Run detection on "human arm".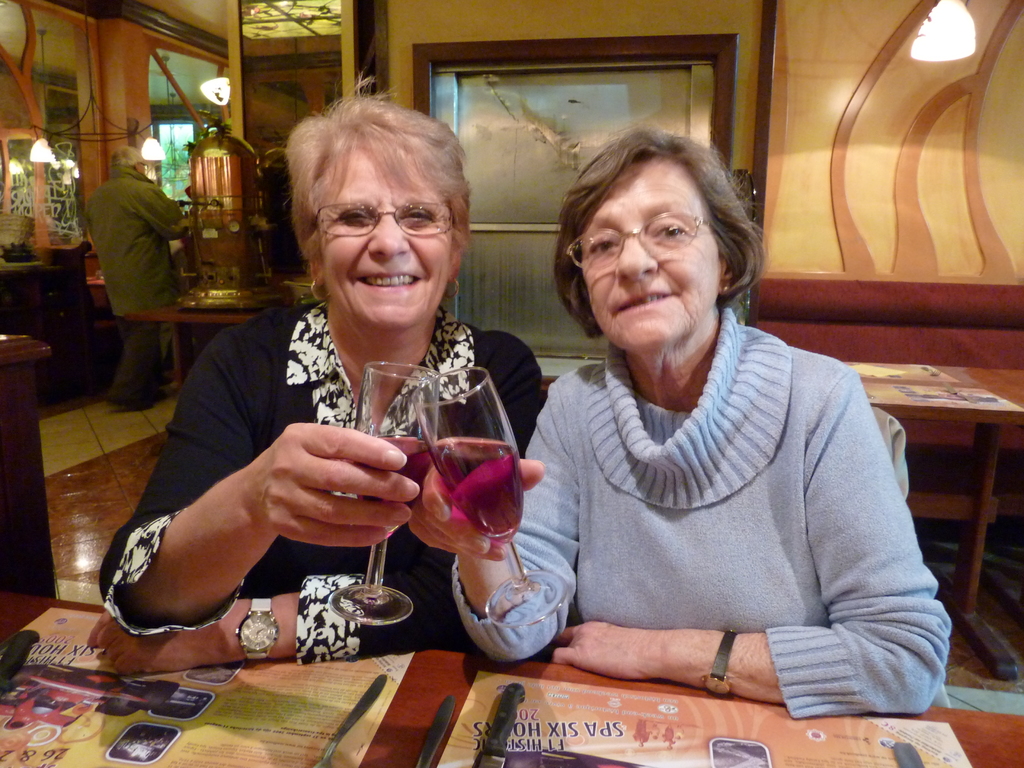
Result: 403, 378, 583, 666.
